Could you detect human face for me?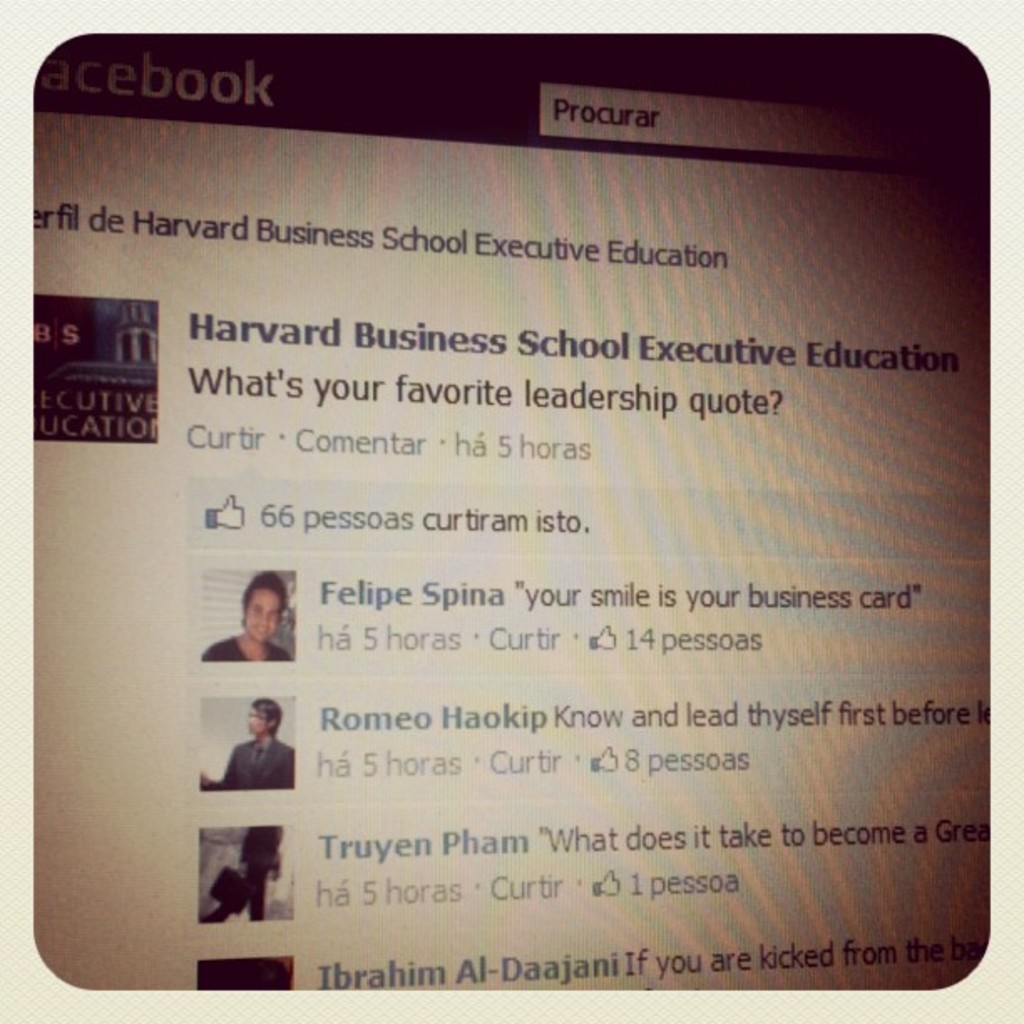
Detection result: (x1=246, y1=587, x2=281, y2=643).
